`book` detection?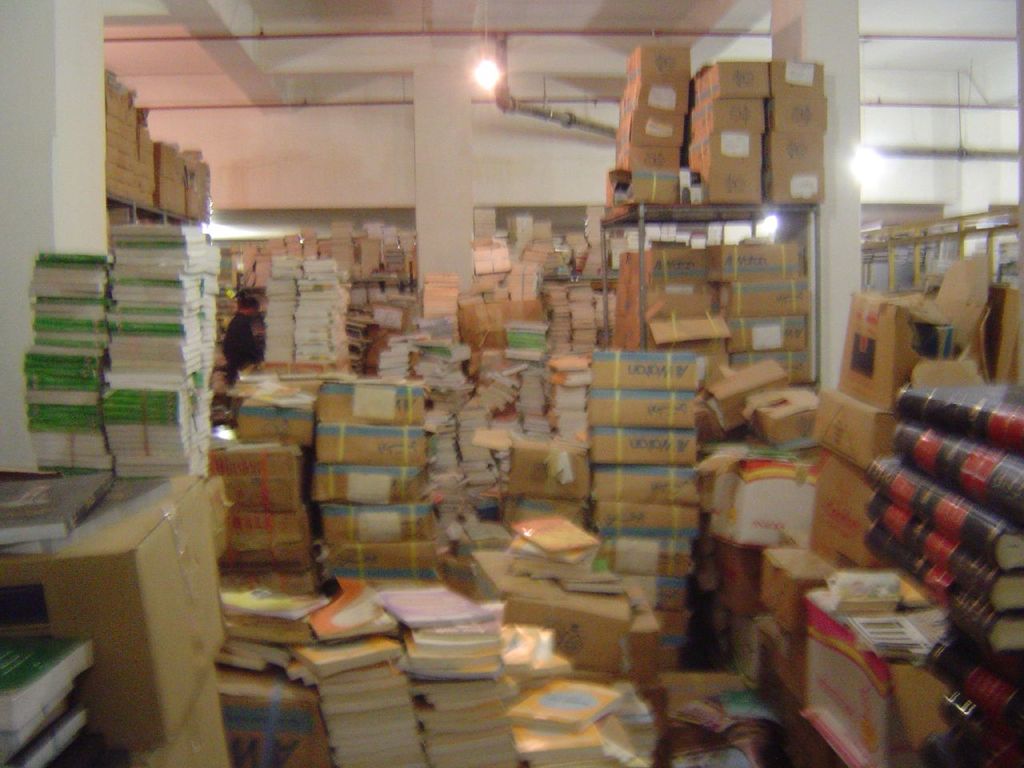
l=499, t=507, r=602, b=554
